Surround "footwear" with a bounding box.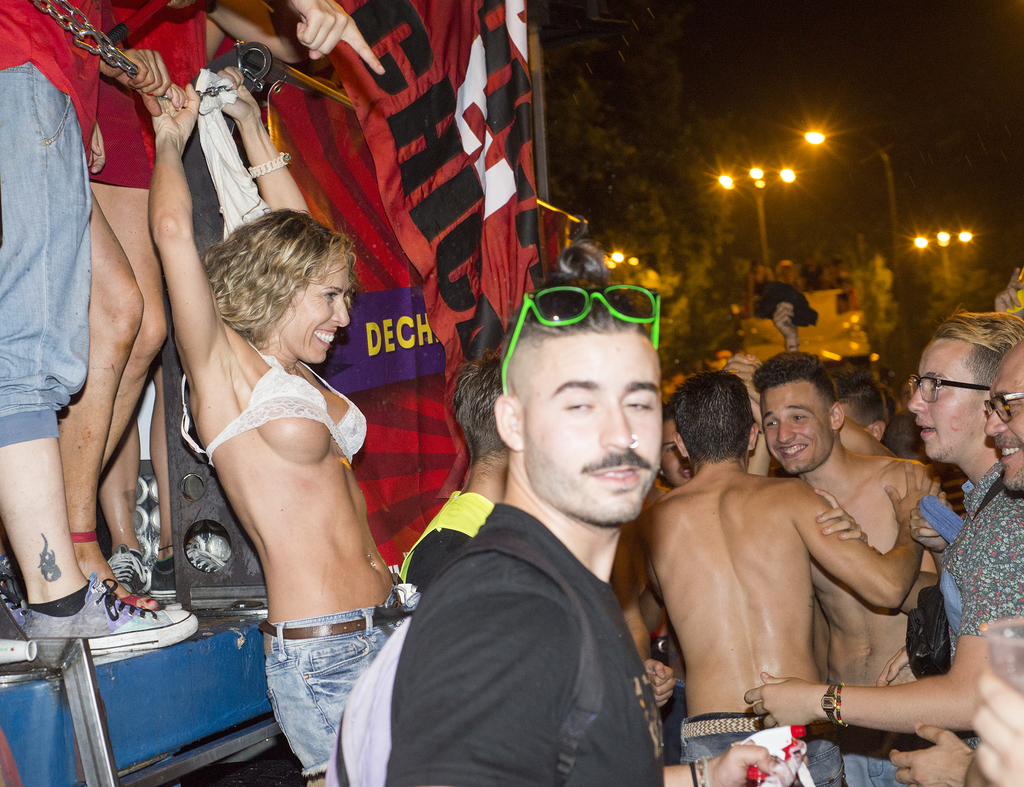
box(0, 568, 33, 638).
